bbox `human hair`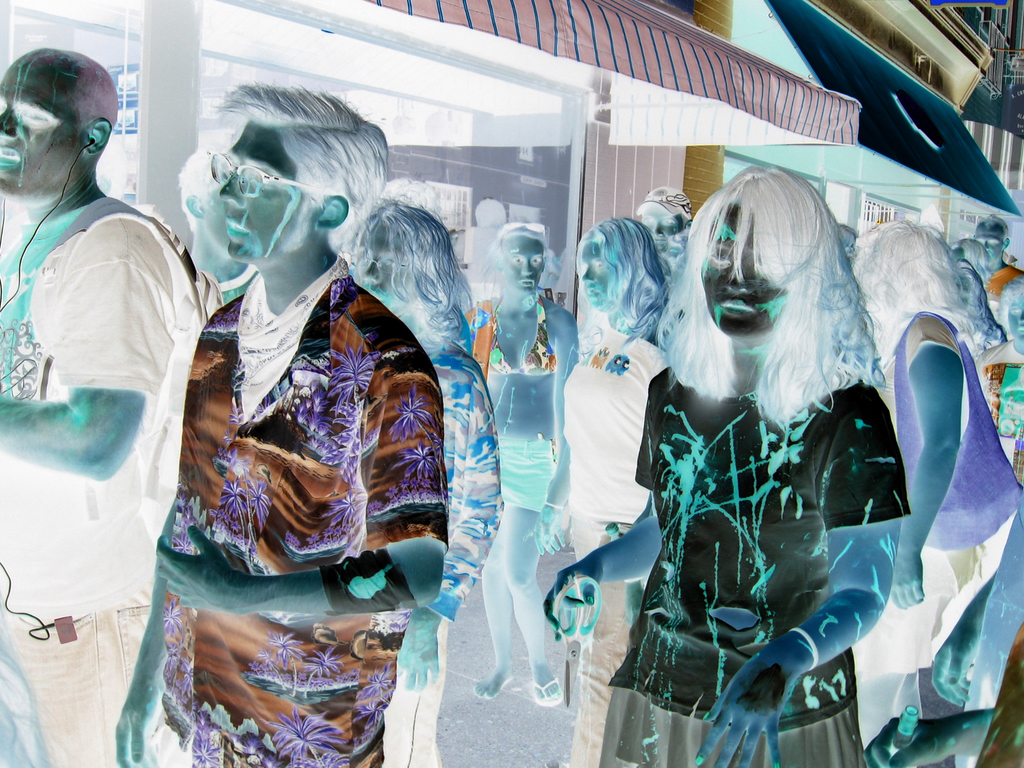
344:200:472:351
